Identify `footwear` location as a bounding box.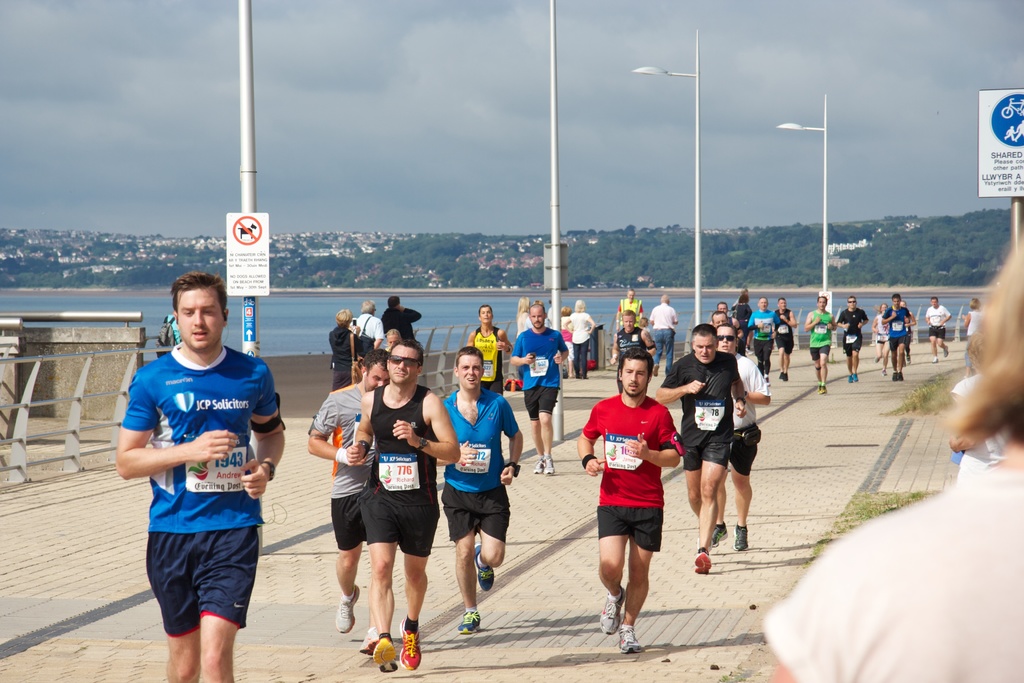
<box>692,547,711,573</box>.
